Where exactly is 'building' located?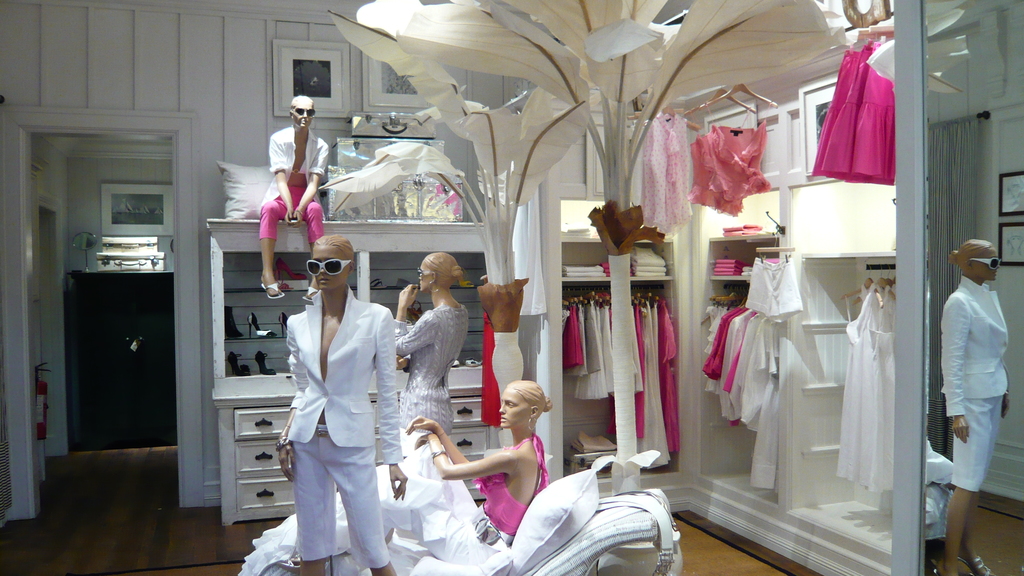
Its bounding box is x1=0, y1=0, x2=1023, y2=575.
